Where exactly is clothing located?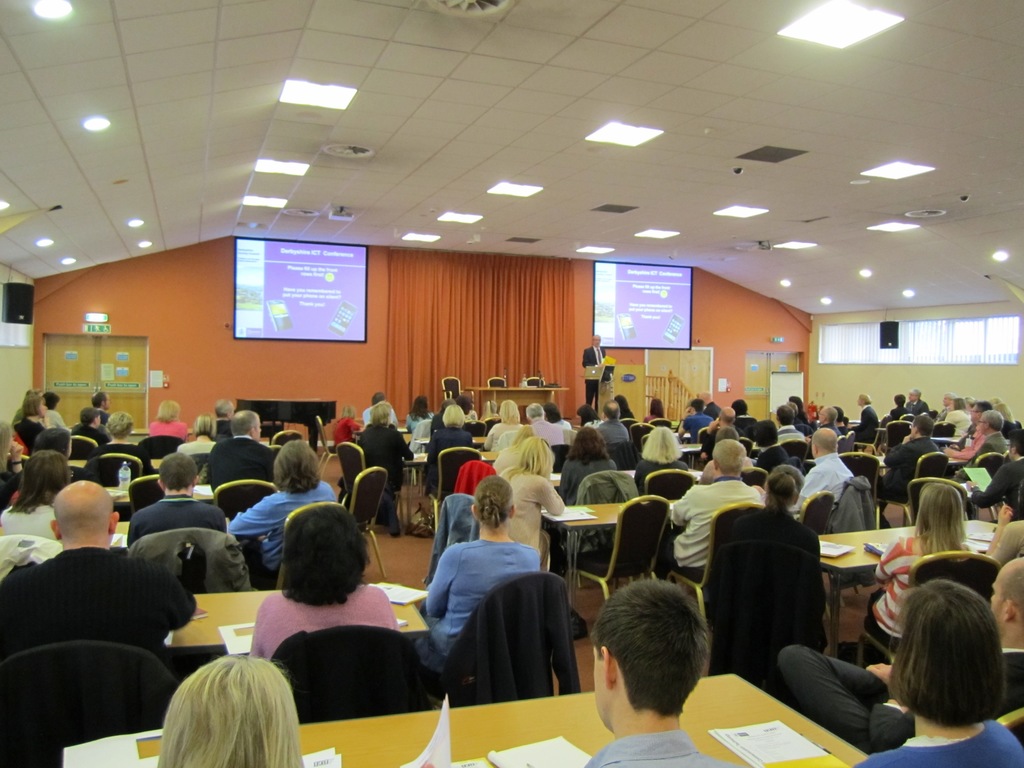
Its bounding box is 864/536/970/646.
